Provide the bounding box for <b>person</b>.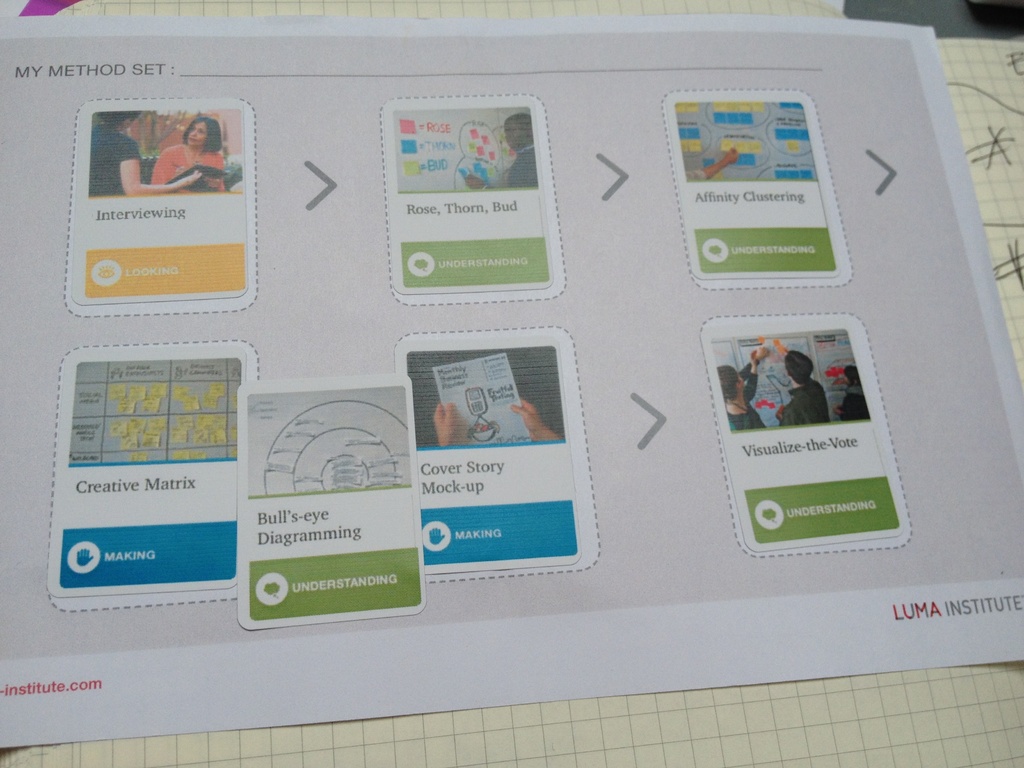
pyautogui.locateOnScreen(91, 108, 200, 200).
